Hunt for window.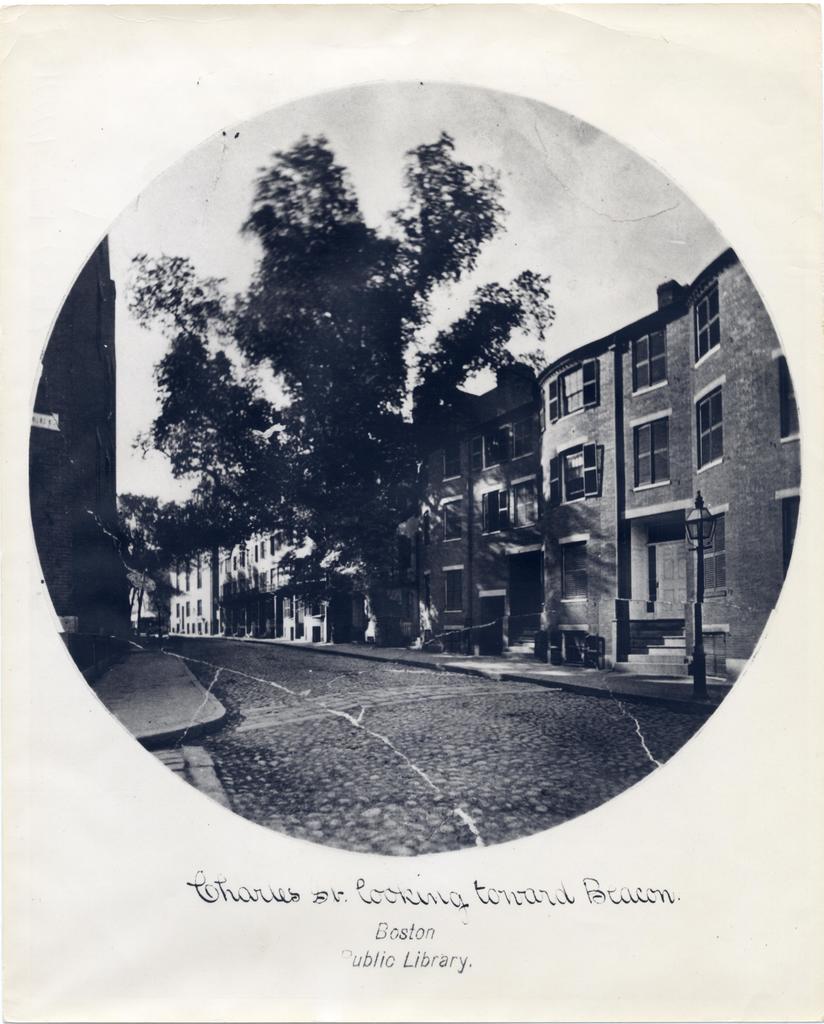
Hunted down at [x1=631, y1=412, x2=671, y2=488].
